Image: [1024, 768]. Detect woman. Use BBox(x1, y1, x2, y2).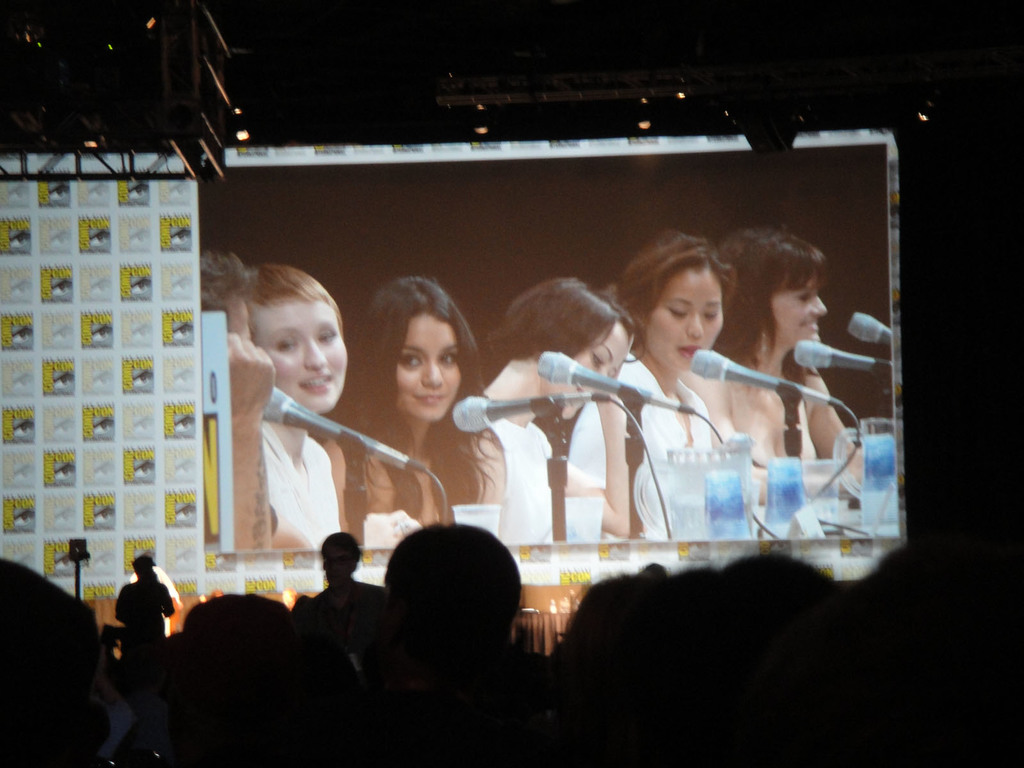
BBox(723, 230, 861, 486).
